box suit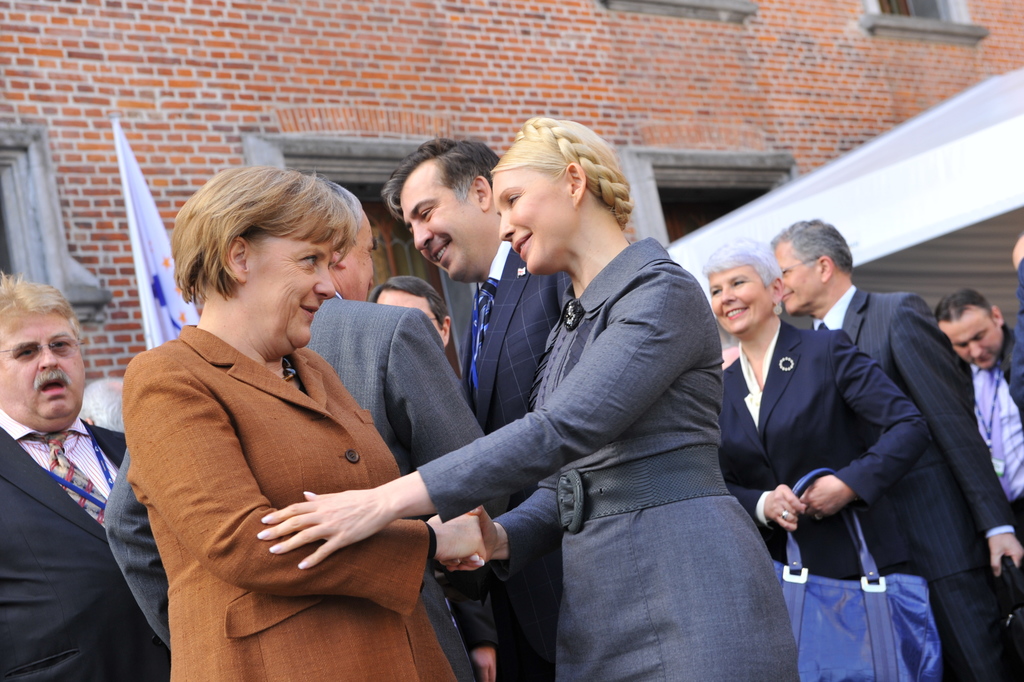
left=0, top=417, right=174, bottom=681
